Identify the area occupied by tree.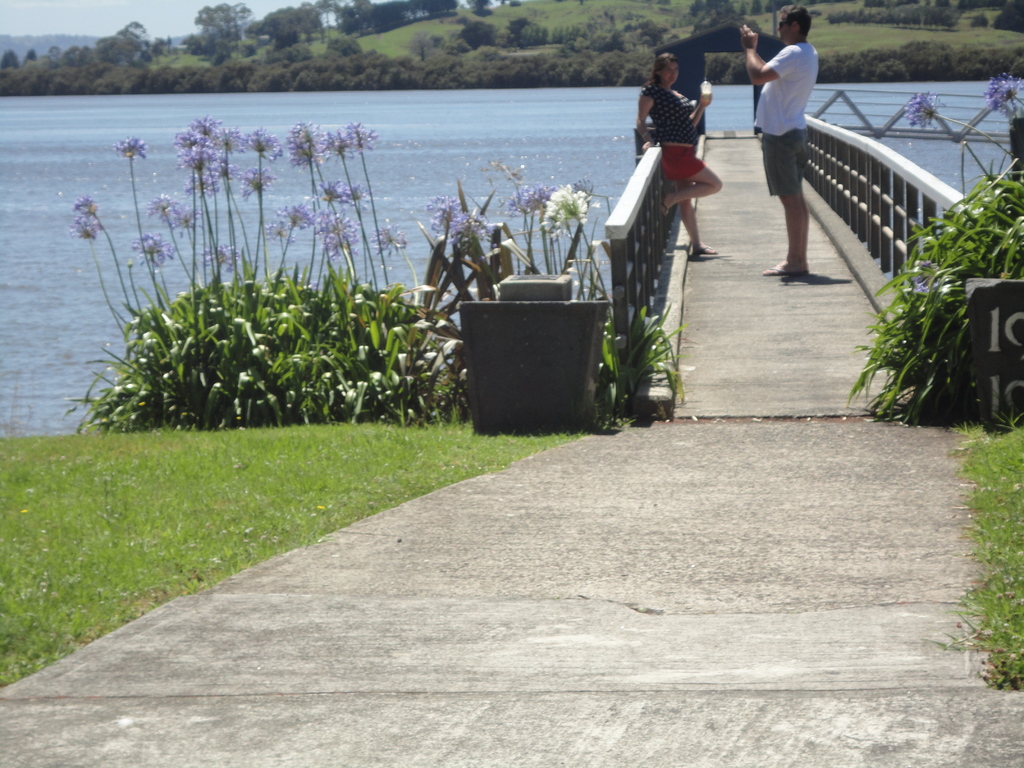
Area: 413, 0, 462, 28.
